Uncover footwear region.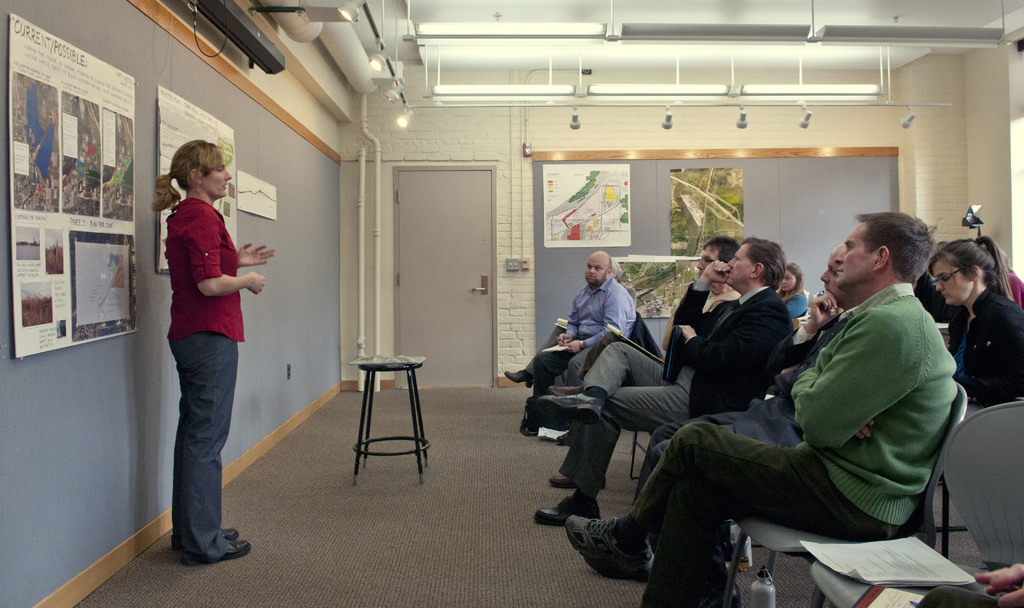
Uncovered: <bbox>533, 394, 608, 429</bbox>.
